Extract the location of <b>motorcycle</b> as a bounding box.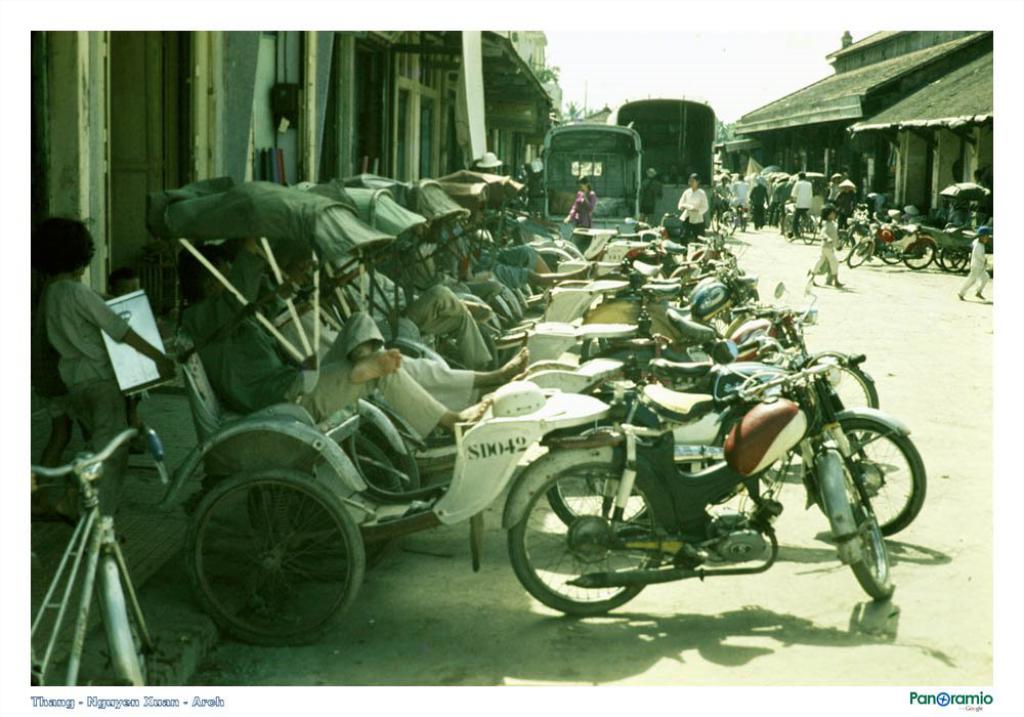
pyautogui.locateOnScreen(575, 266, 760, 349).
